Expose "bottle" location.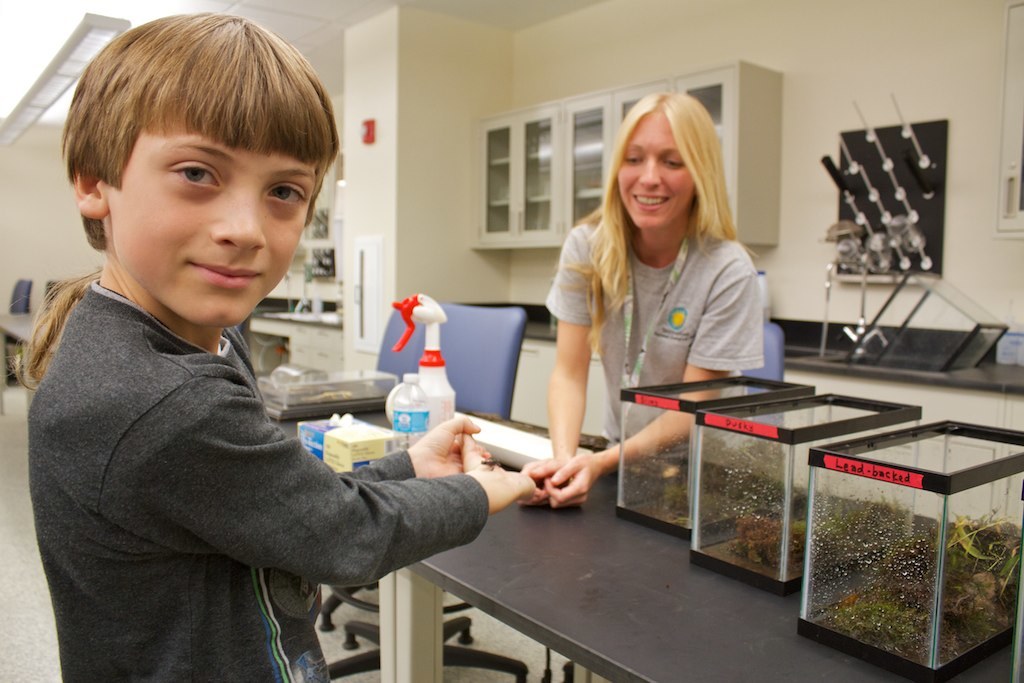
Exposed at box(386, 376, 430, 455).
